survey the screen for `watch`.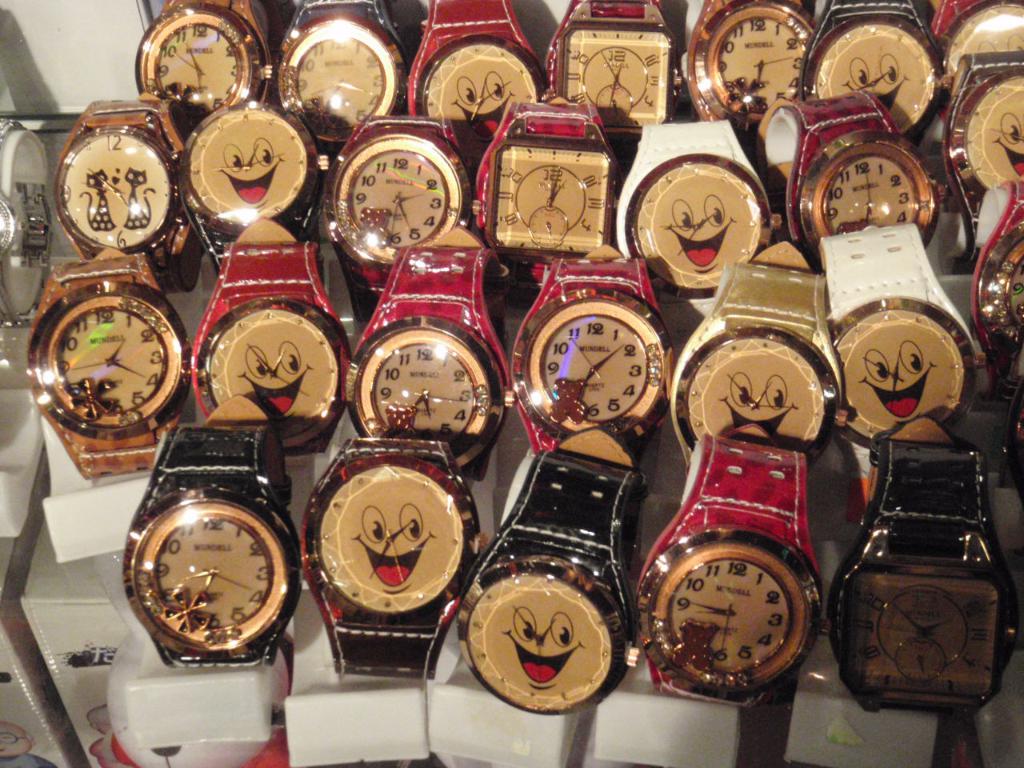
Survey found: Rect(23, 246, 190, 485).
